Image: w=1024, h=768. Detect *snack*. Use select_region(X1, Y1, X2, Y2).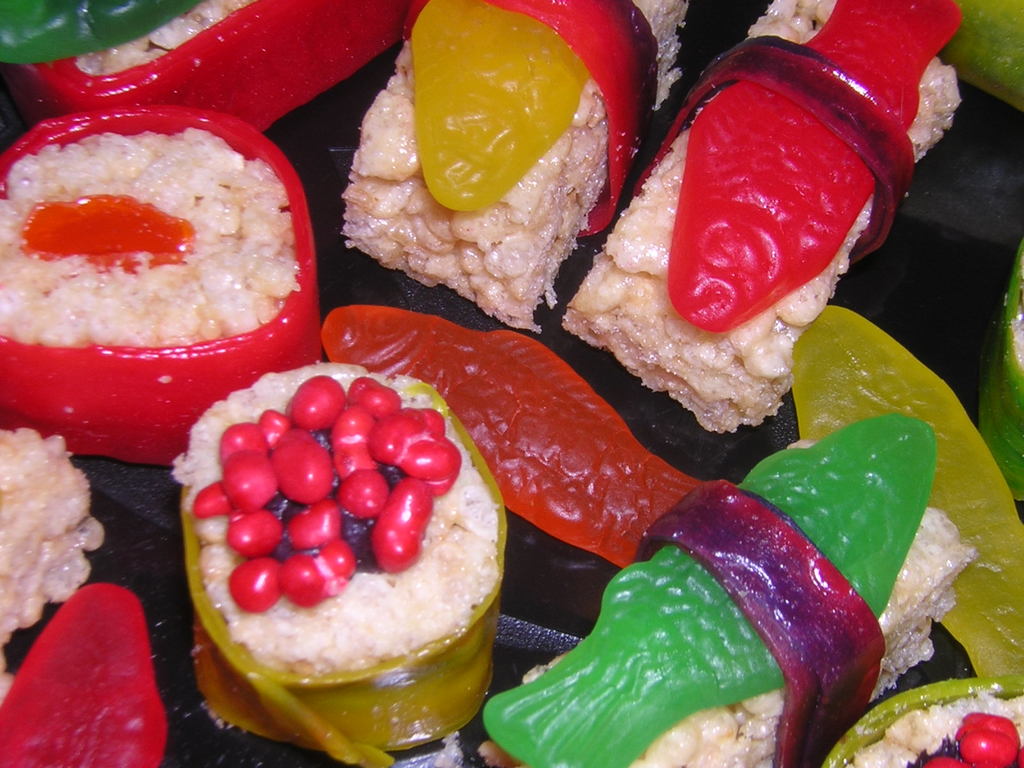
select_region(326, 58, 634, 300).
